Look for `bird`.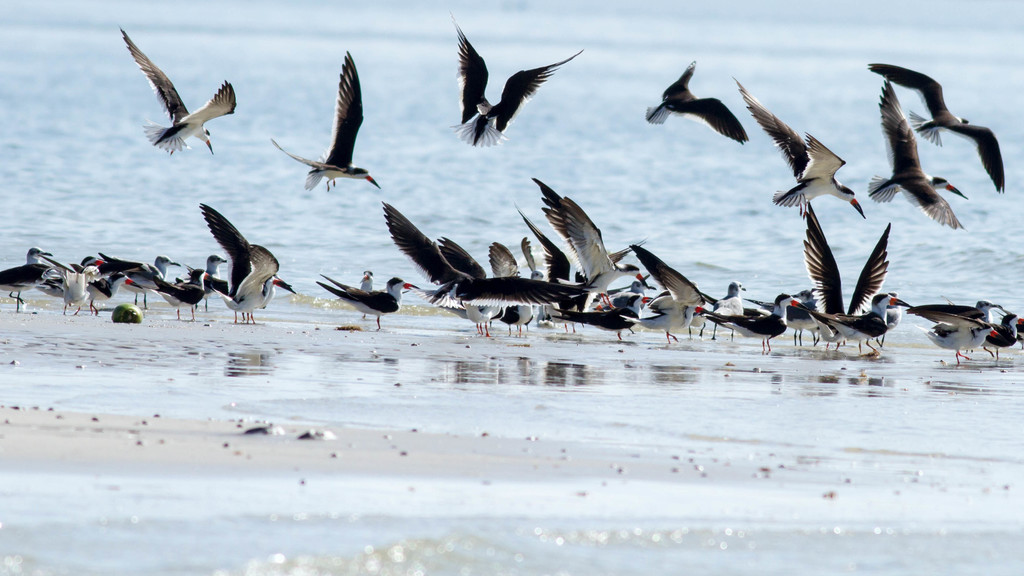
Found: {"left": 730, "top": 70, "right": 870, "bottom": 232}.
